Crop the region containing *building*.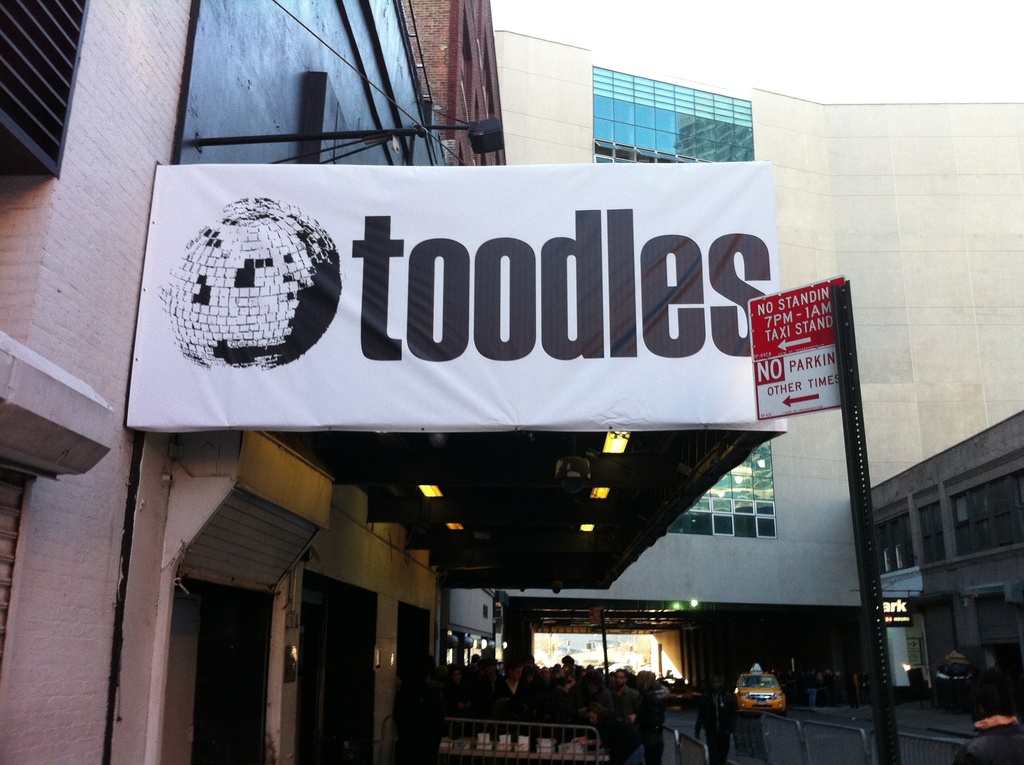
Crop region: [x1=0, y1=0, x2=1023, y2=764].
